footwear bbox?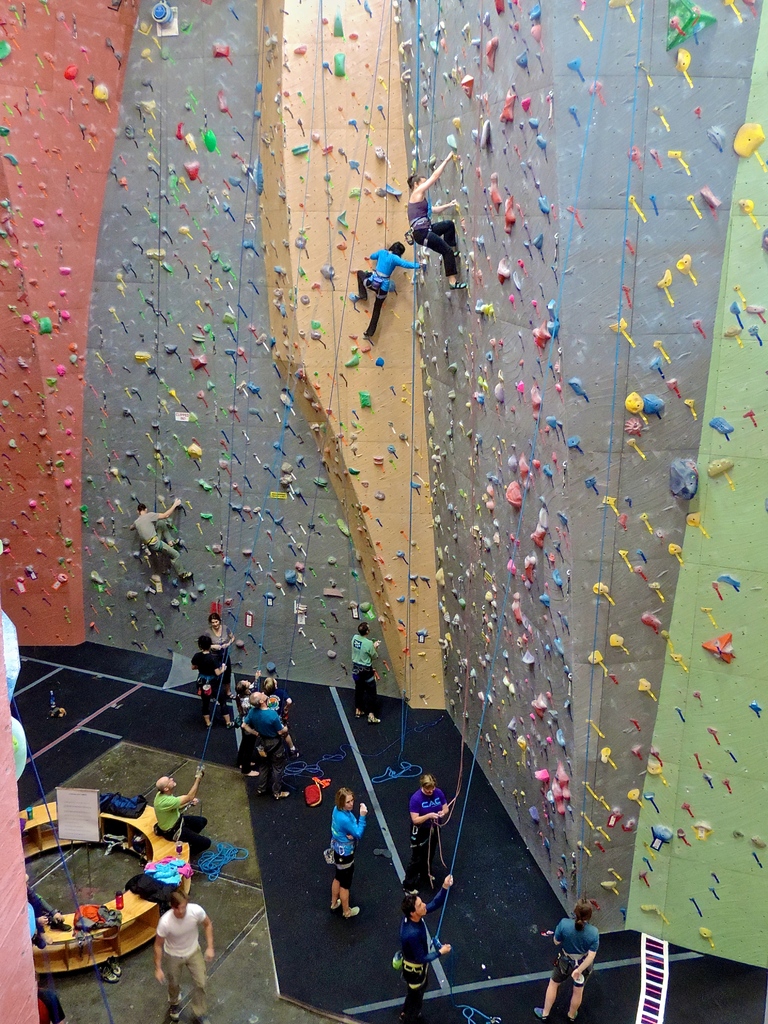
detection(450, 278, 468, 292)
